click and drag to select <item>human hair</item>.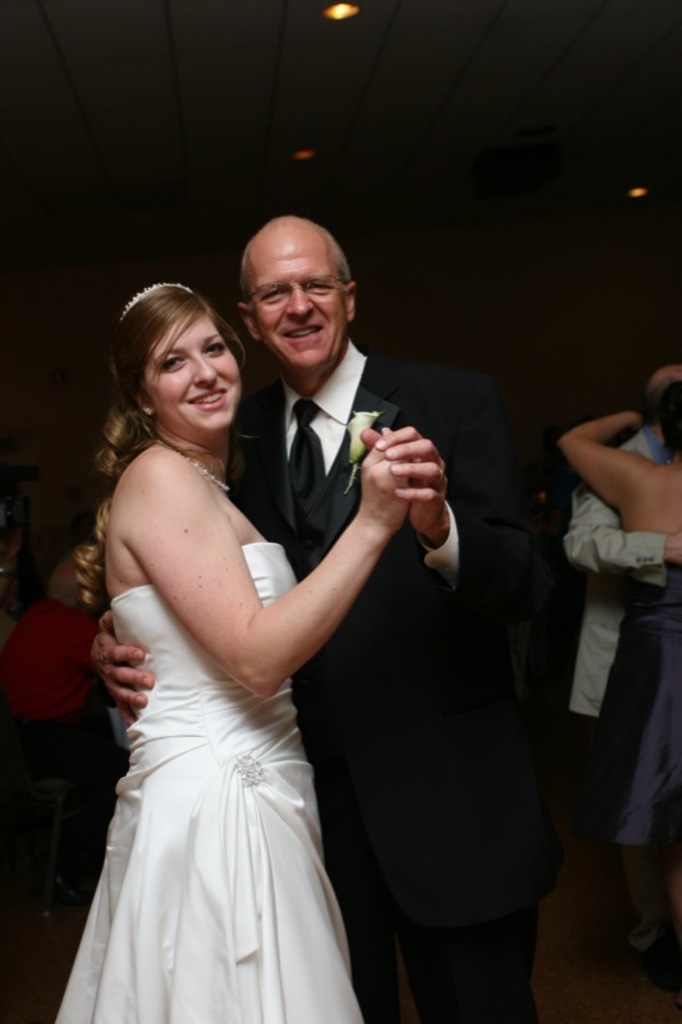
Selection: 241 227 351 285.
